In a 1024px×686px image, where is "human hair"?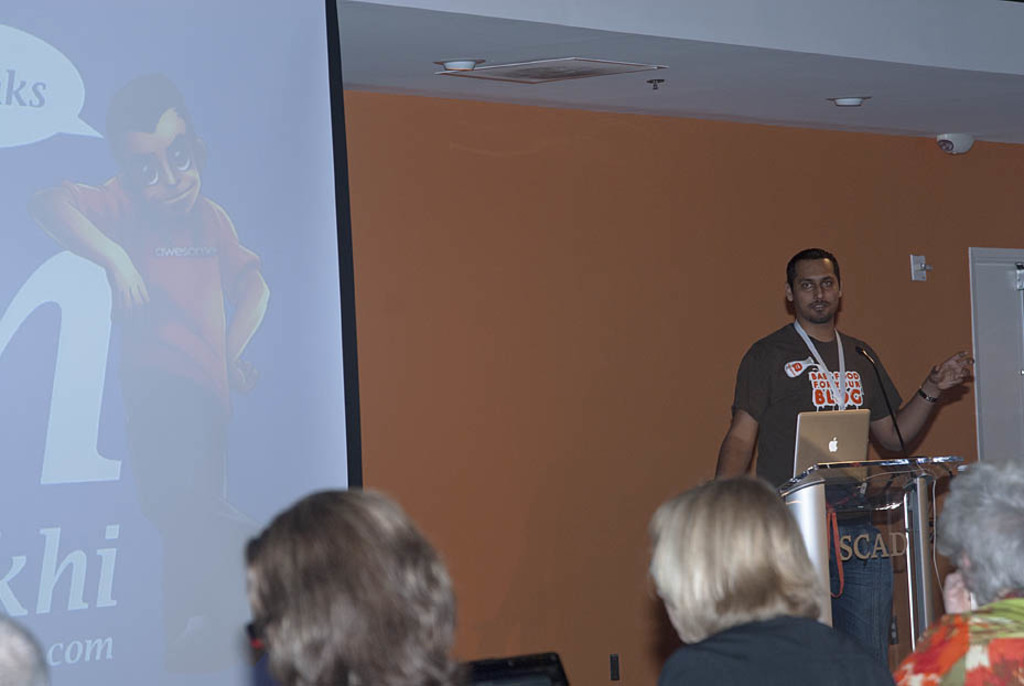
(233,485,479,679).
